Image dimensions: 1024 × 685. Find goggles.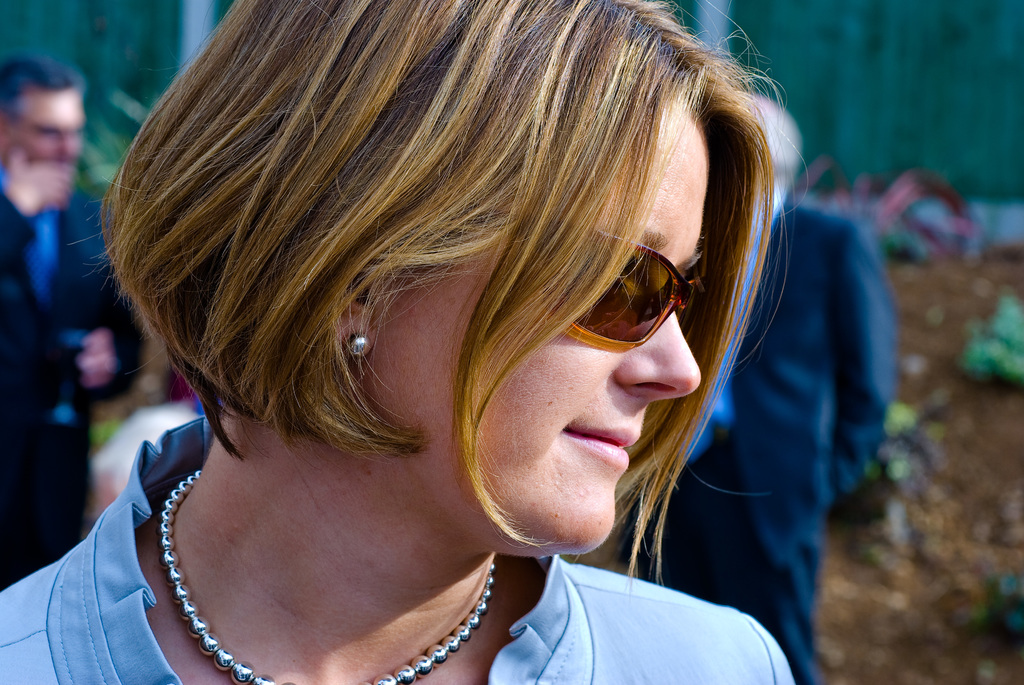
510, 239, 728, 370.
